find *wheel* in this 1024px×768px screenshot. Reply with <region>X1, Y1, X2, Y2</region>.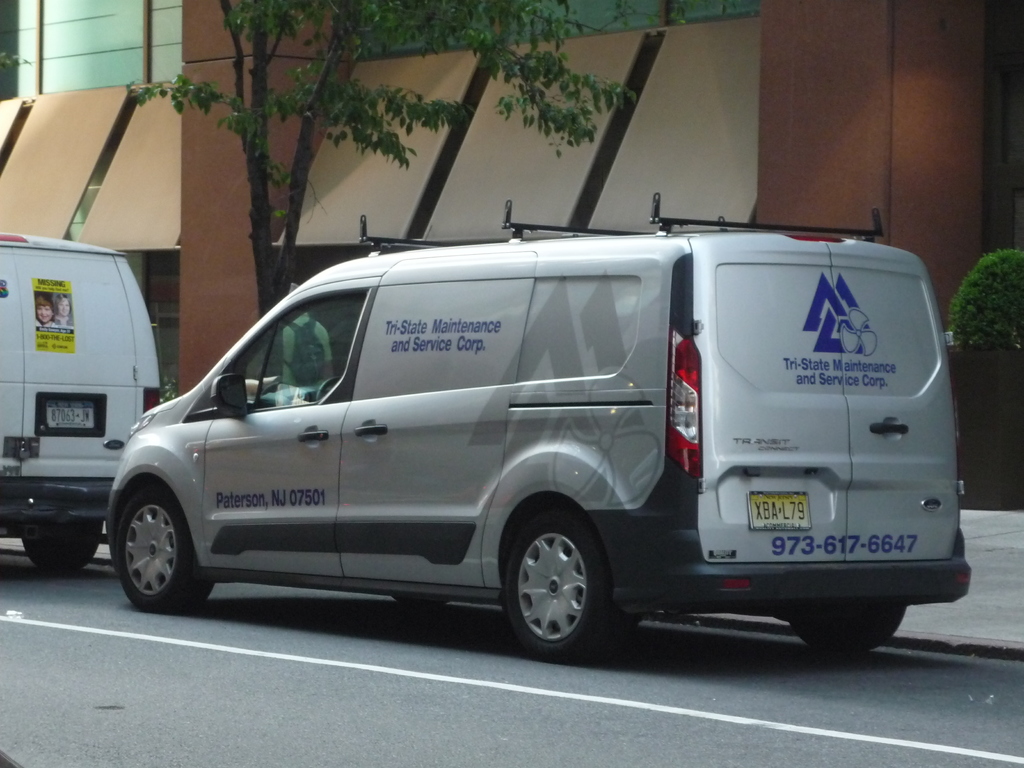
<region>392, 593, 451, 607</region>.
